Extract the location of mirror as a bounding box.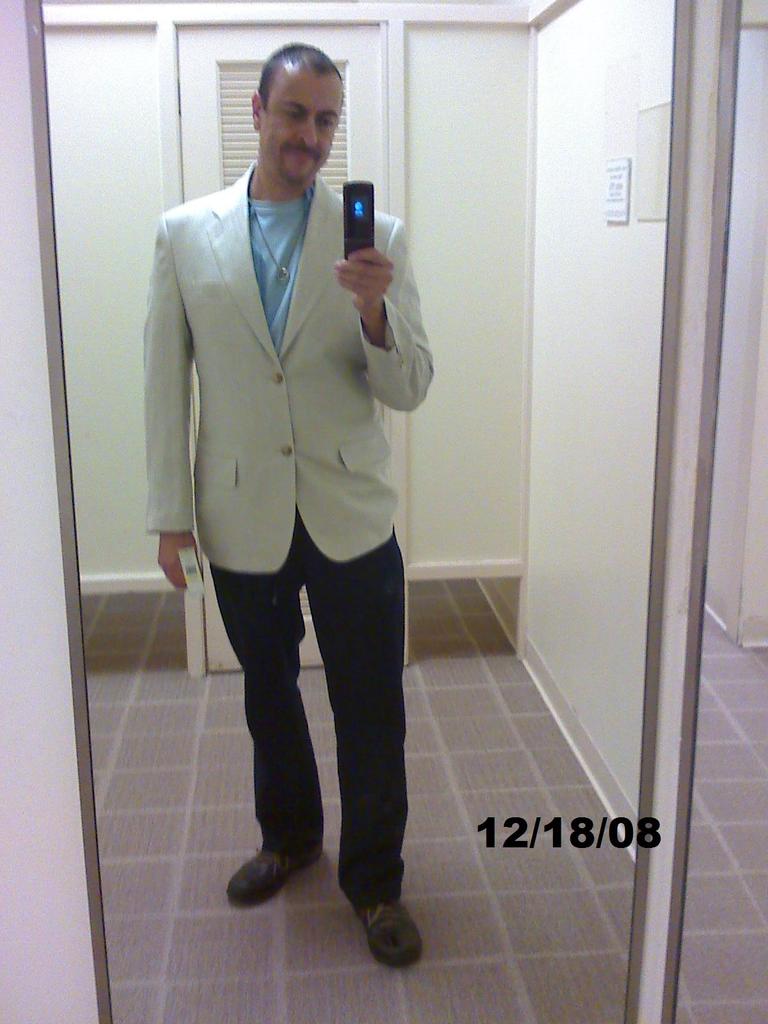
BBox(42, 0, 672, 1023).
